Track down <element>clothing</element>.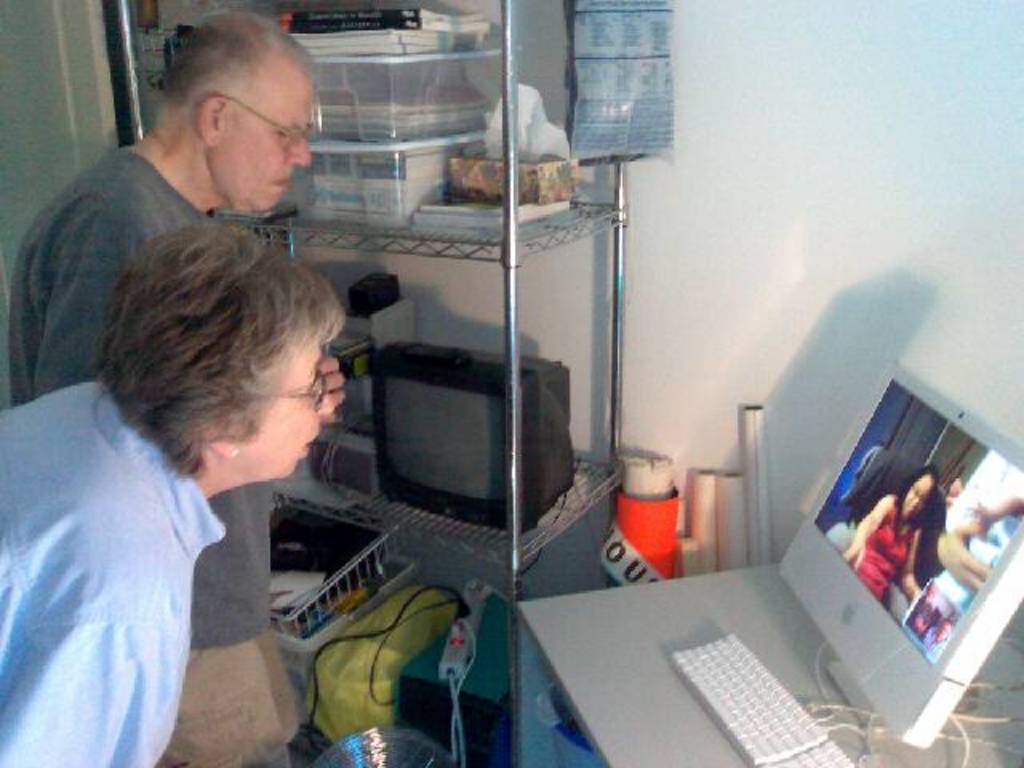
Tracked to left=909, top=613, right=928, bottom=634.
